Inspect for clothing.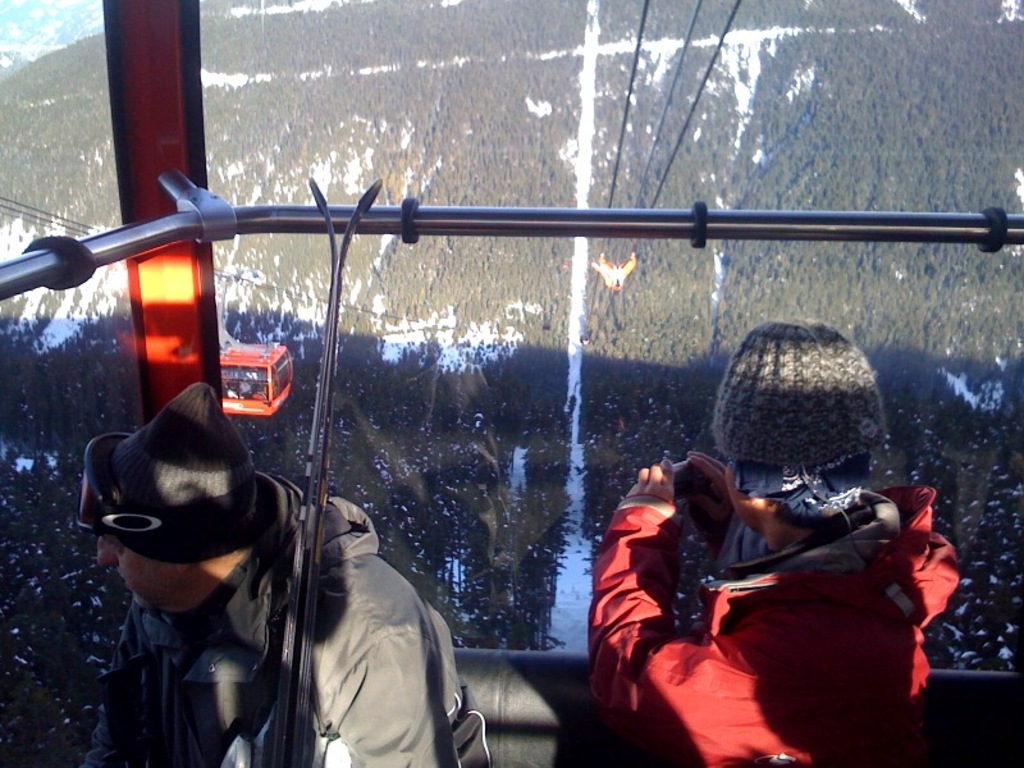
Inspection: box(596, 406, 970, 765).
